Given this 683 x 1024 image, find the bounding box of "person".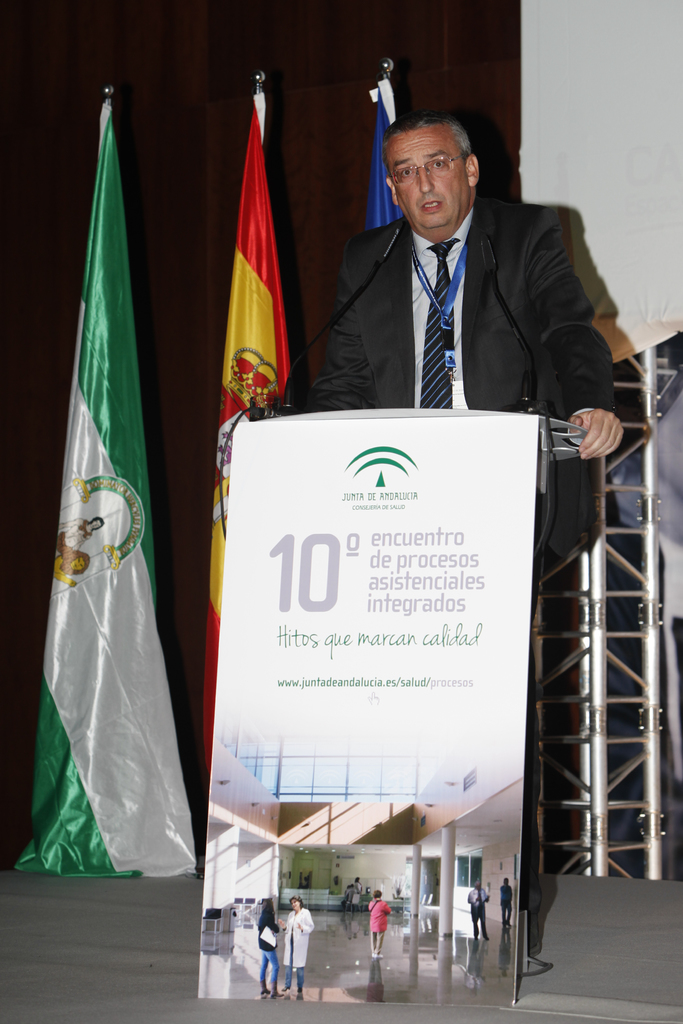
315,111,626,909.
